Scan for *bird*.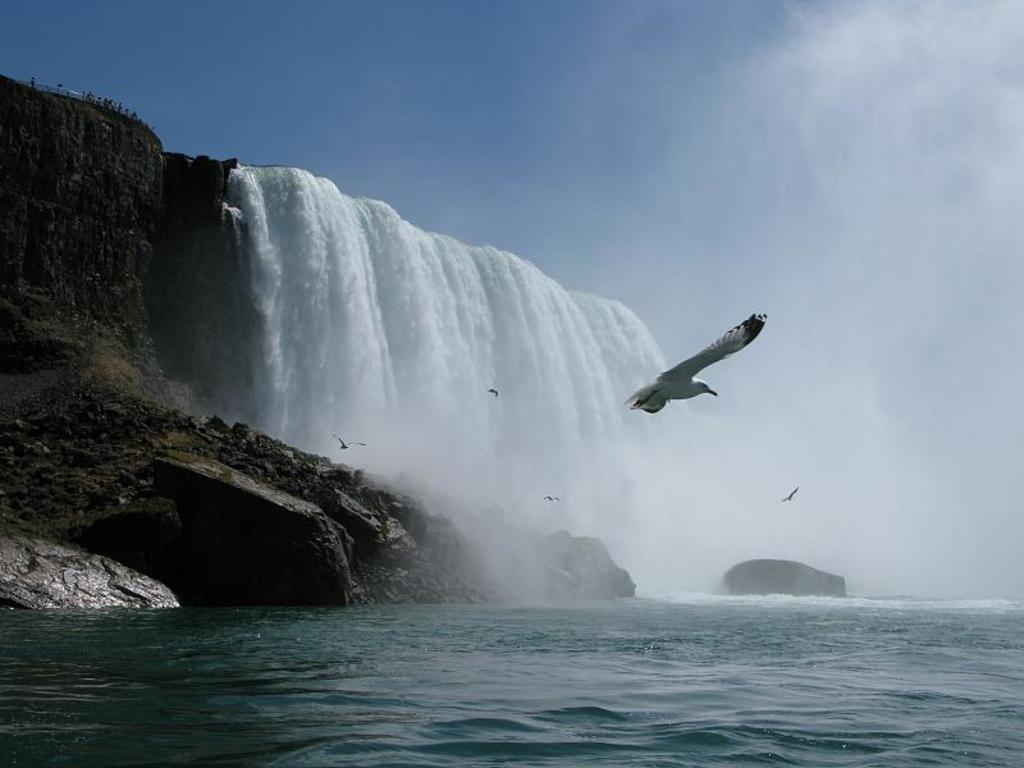
Scan result: <region>636, 314, 749, 421</region>.
